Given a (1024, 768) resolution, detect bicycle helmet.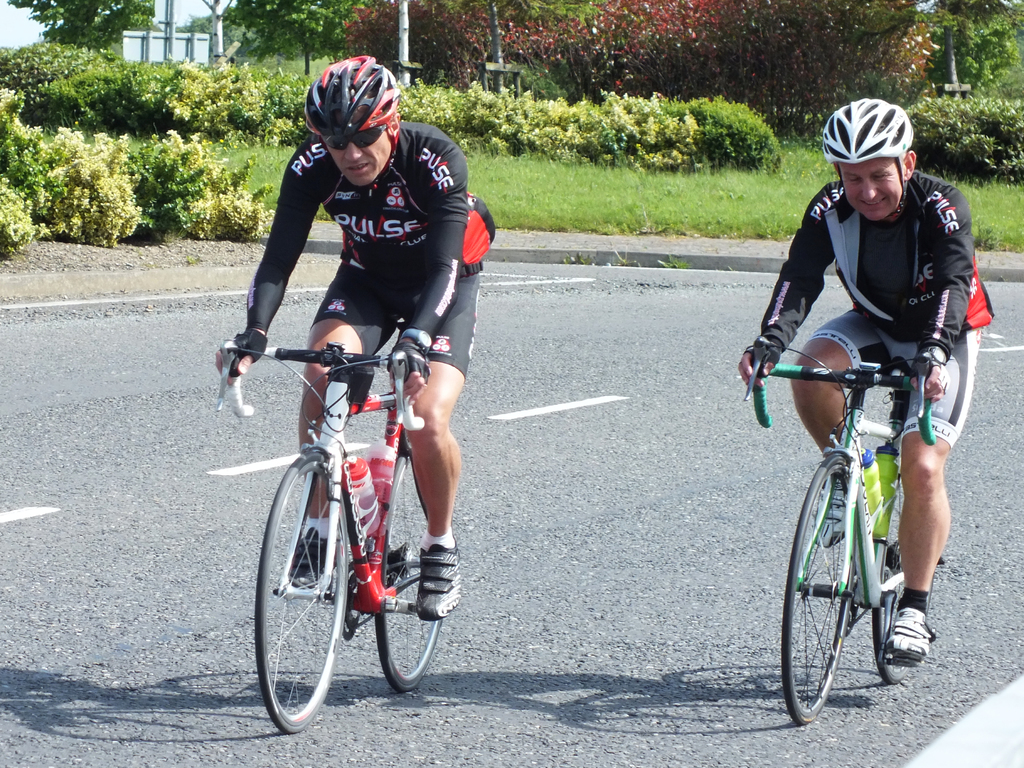
<bbox>301, 53, 399, 130</bbox>.
